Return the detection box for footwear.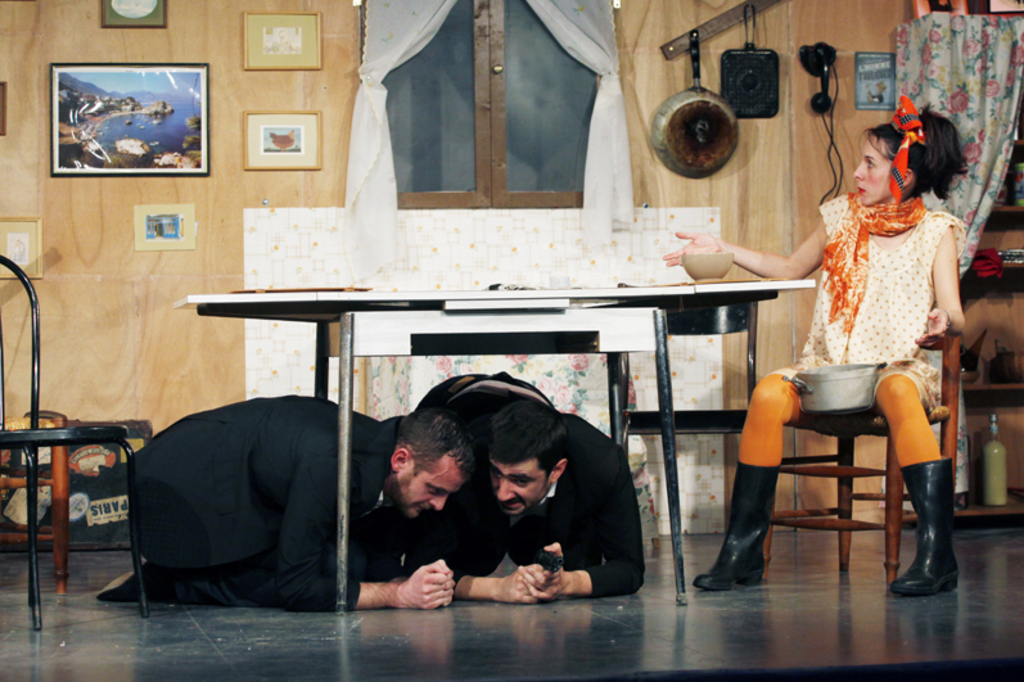
bbox=[906, 446, 966, 606].
